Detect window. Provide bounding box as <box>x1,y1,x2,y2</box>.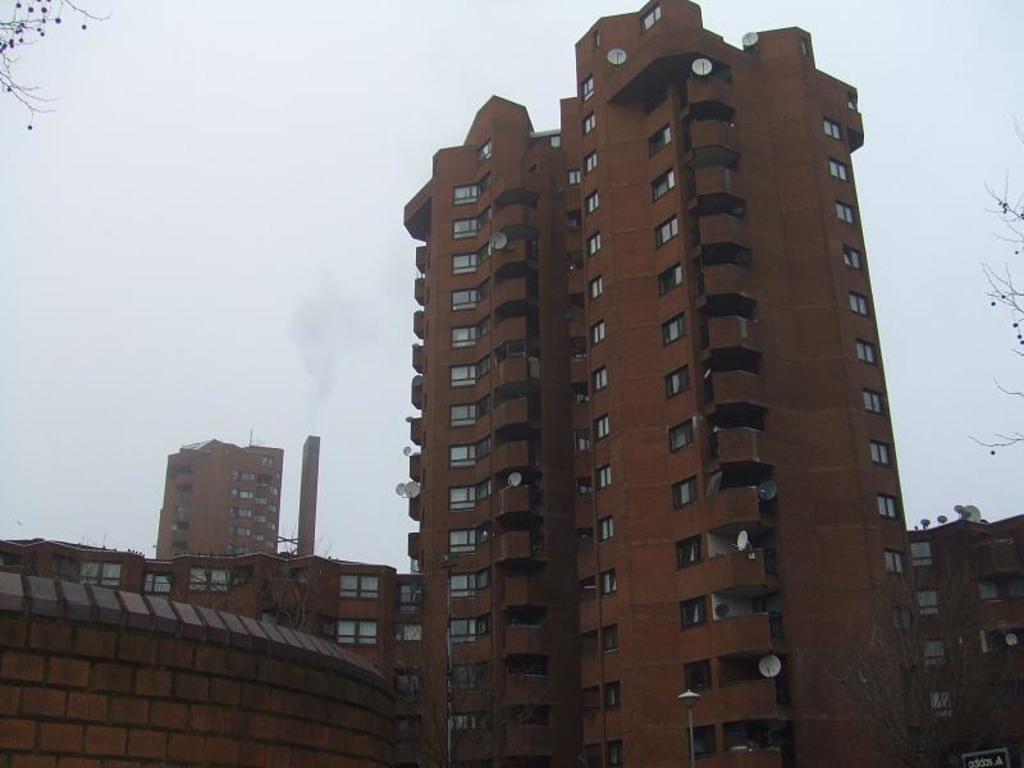
<box>640,82,668,118</box>.
